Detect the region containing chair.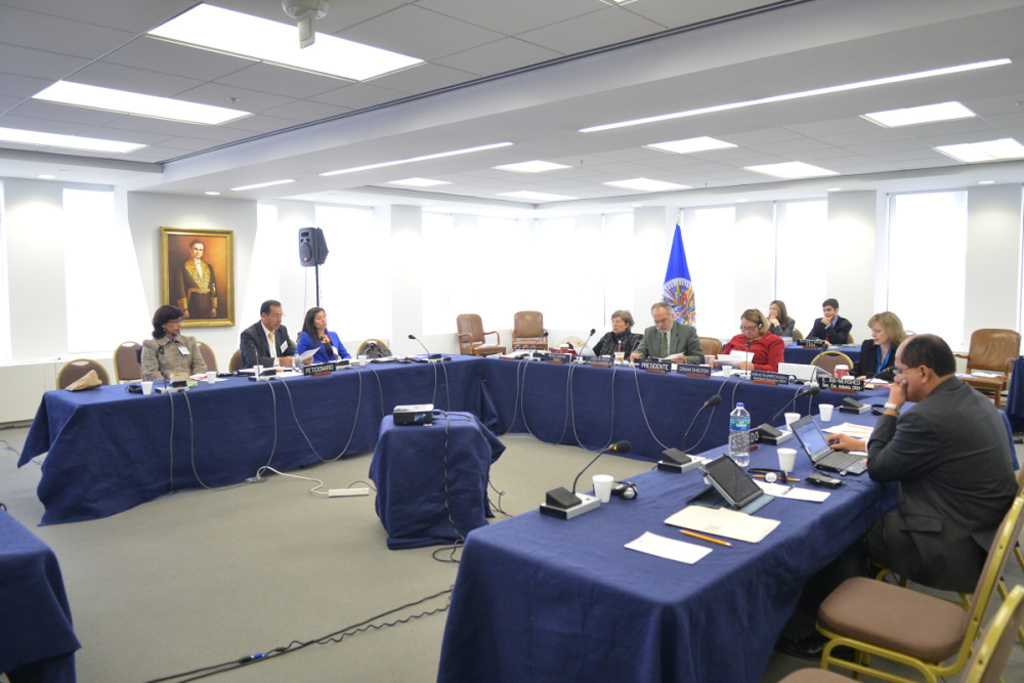
[510, 309, 550, 350].
